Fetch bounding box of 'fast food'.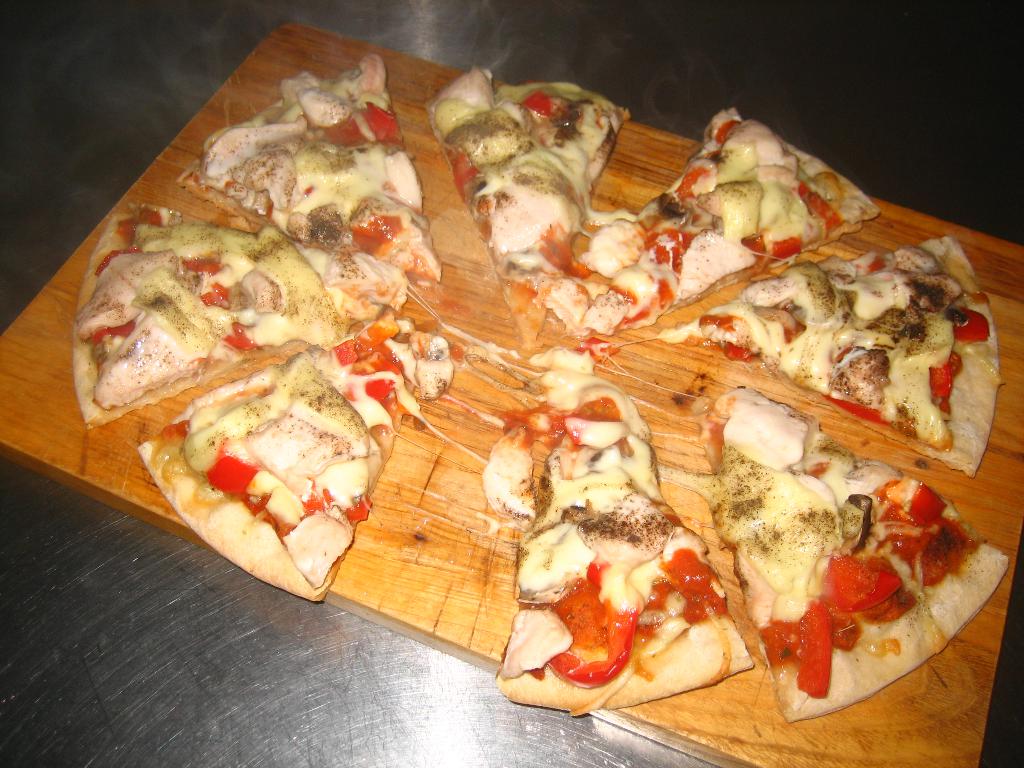
Bbox: [x1=421, y1=65, x2=627, y2=338].
